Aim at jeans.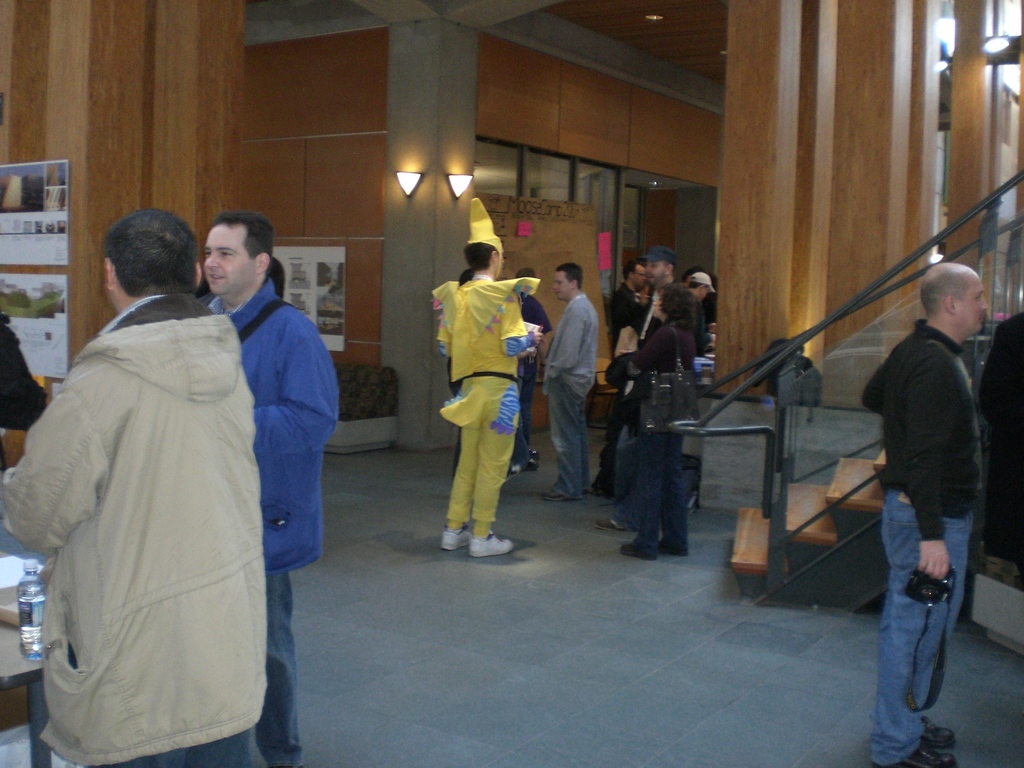
Aimed at {"left": 117, "top": 741, "right": 247, "bottom": 767}.
